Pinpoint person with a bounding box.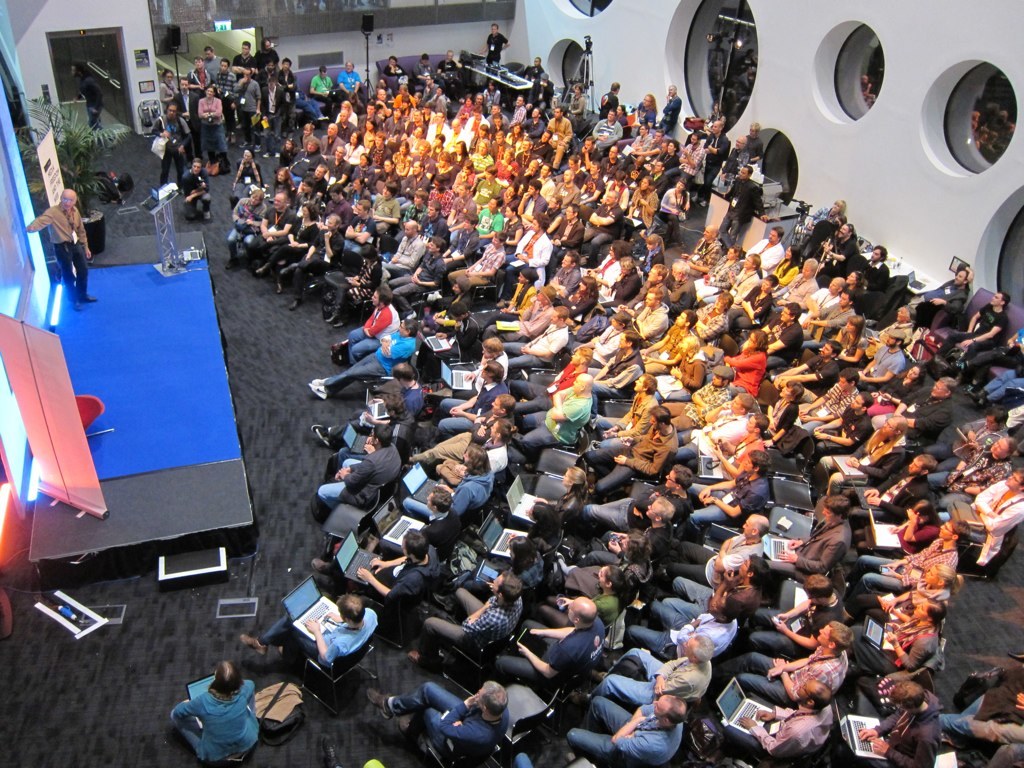
659, 550, 777, 619.
